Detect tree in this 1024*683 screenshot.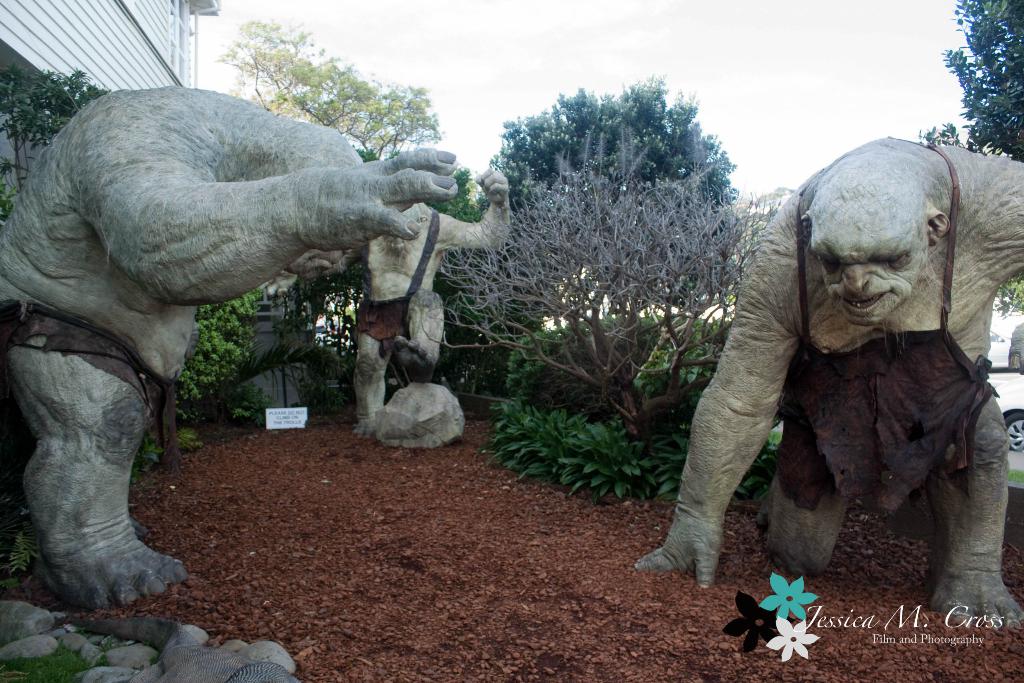
Detection: <region>940, 10, 1021, 169</region>.
